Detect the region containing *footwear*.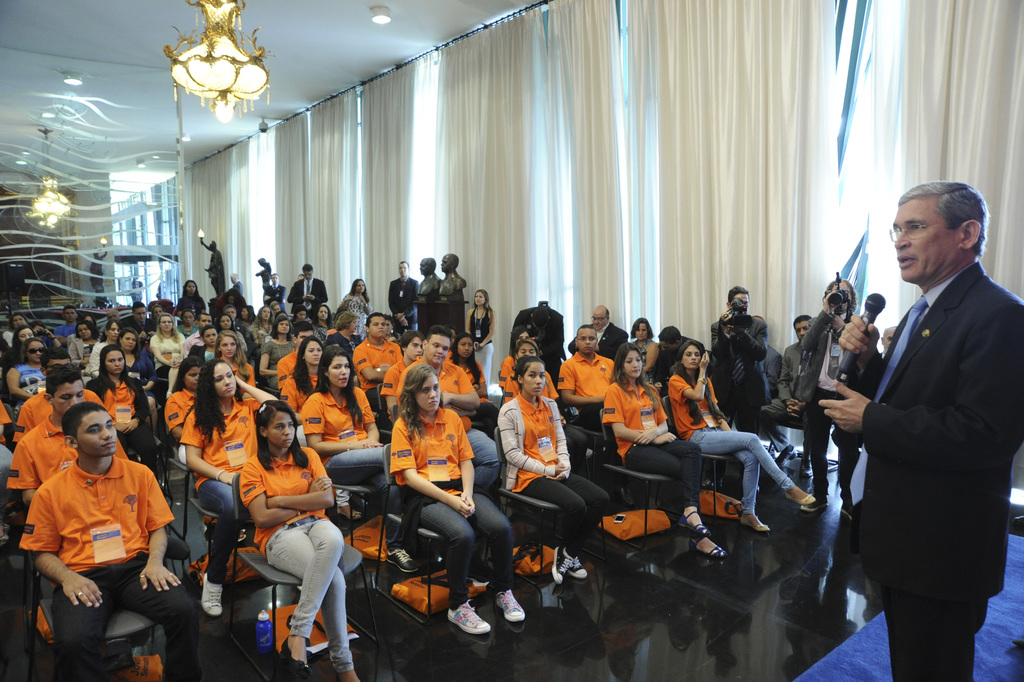
bbox(739, 517, 765, 528).
